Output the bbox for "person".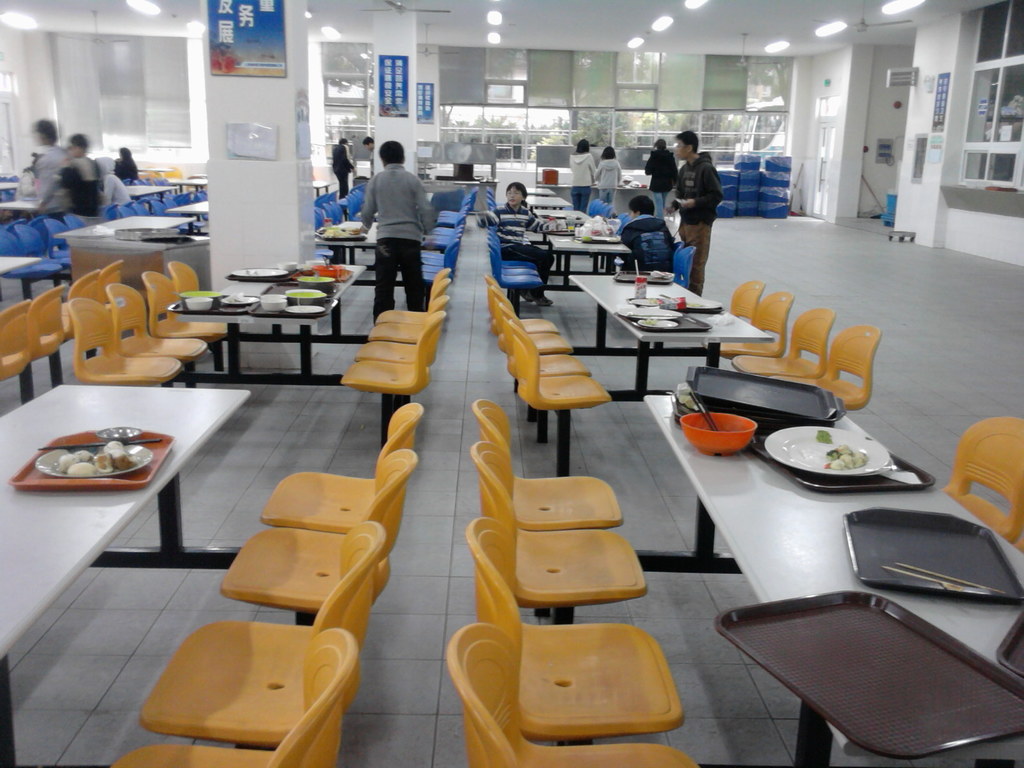
<region>472, 179, 559, 310</region>.
